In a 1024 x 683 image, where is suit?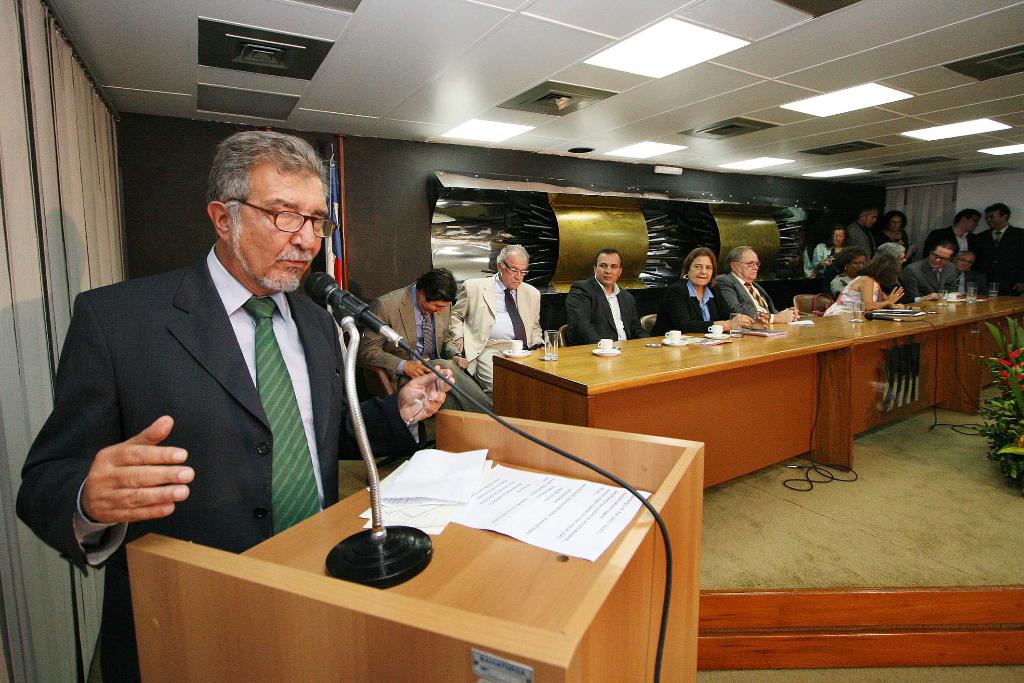
711, 267, 781, 324.
